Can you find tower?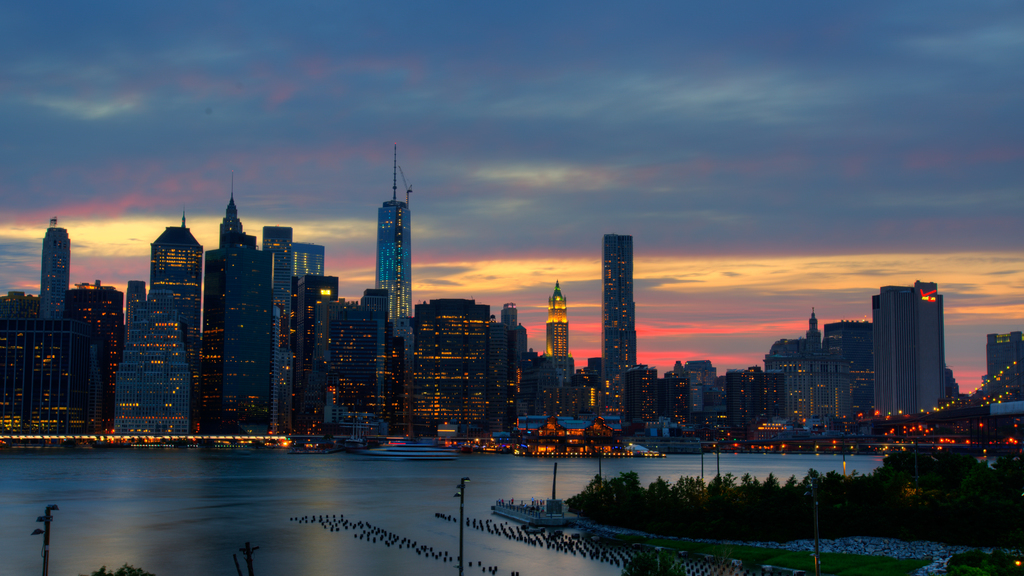
Yes, bounding box: (left=33, top=225, right=73, bottom=322).
